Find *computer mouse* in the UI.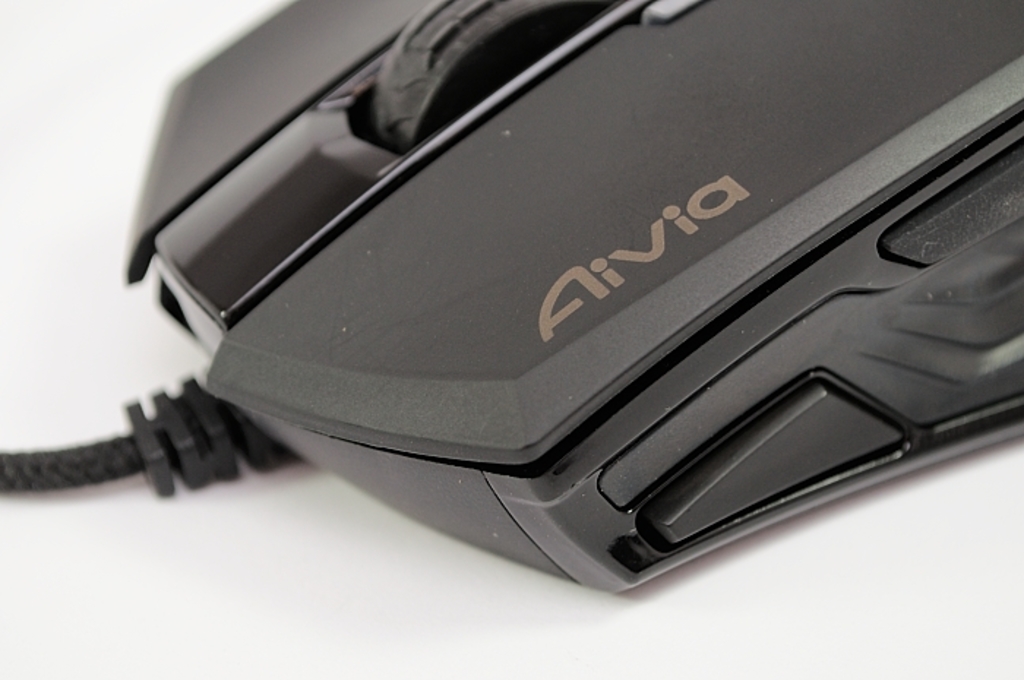
UI element at box(118, 0, 1021, 592).
